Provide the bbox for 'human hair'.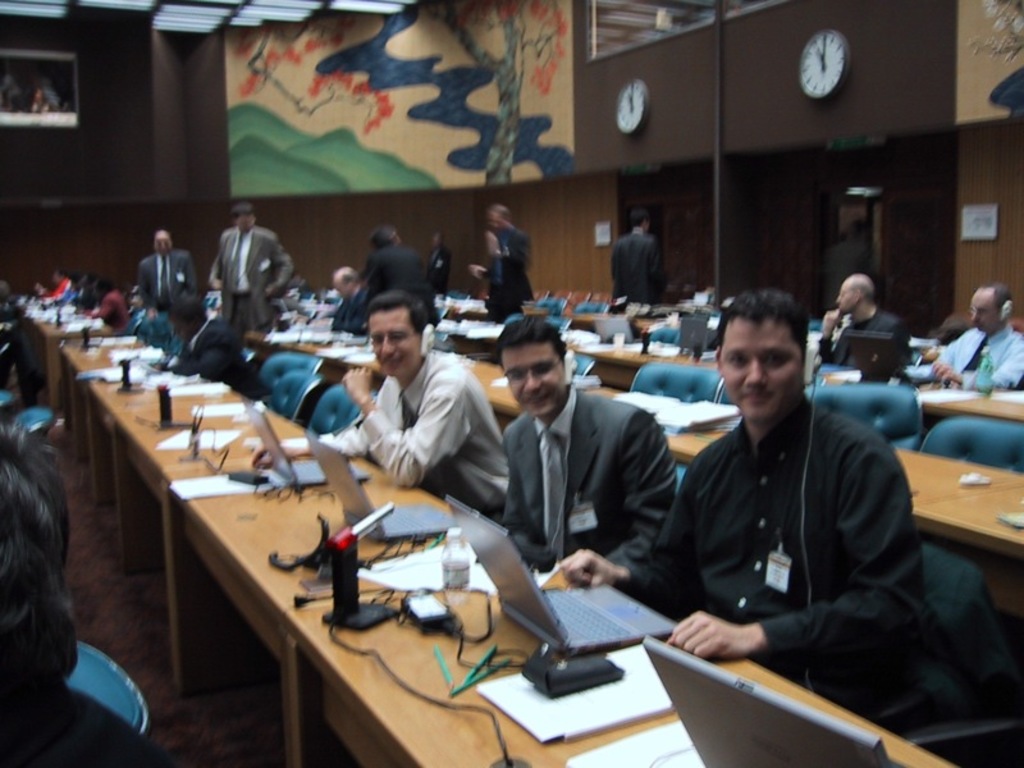
<region>227, 201, 259, 227</region>.
